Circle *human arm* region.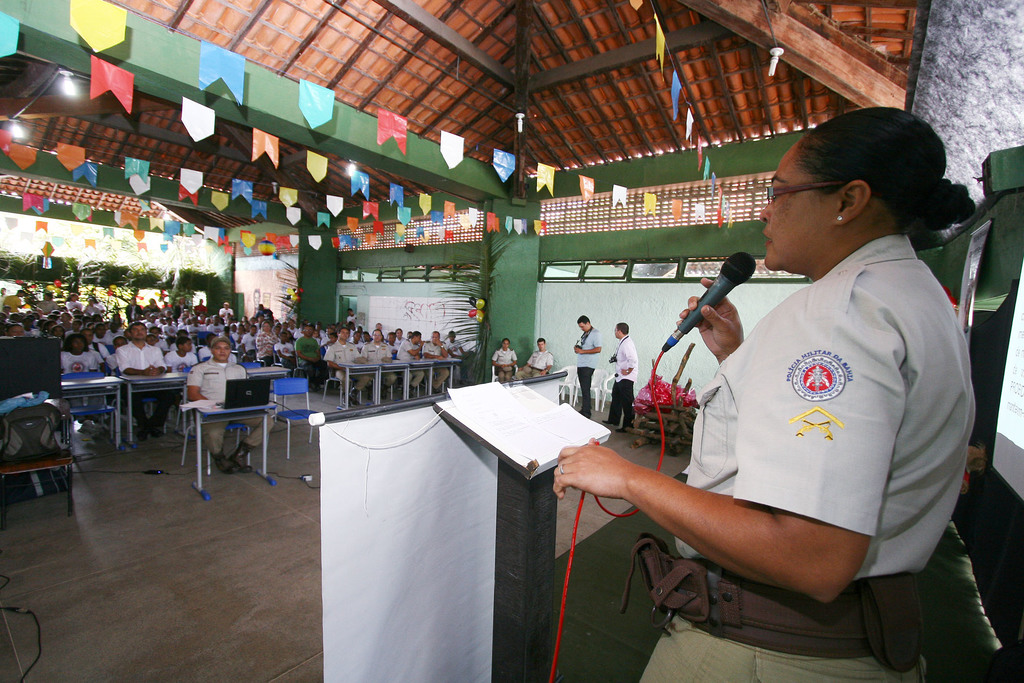
Region: bbox(189, 363, 212, 404).
